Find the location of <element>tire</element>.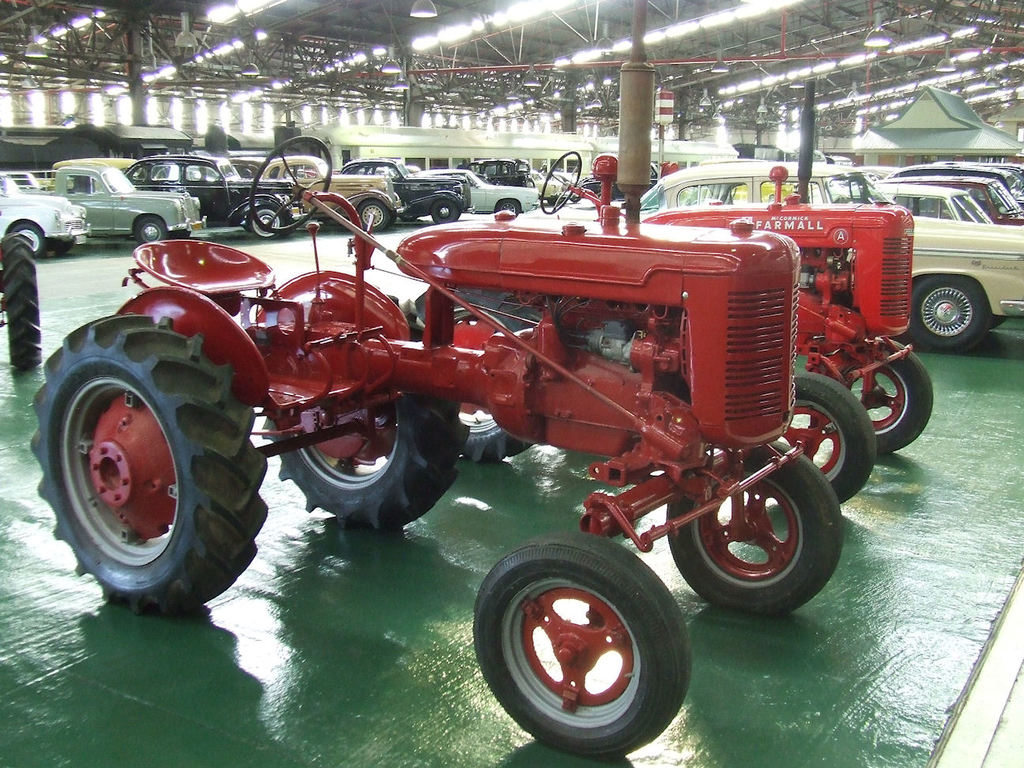
Location: (8,221,52,256).
